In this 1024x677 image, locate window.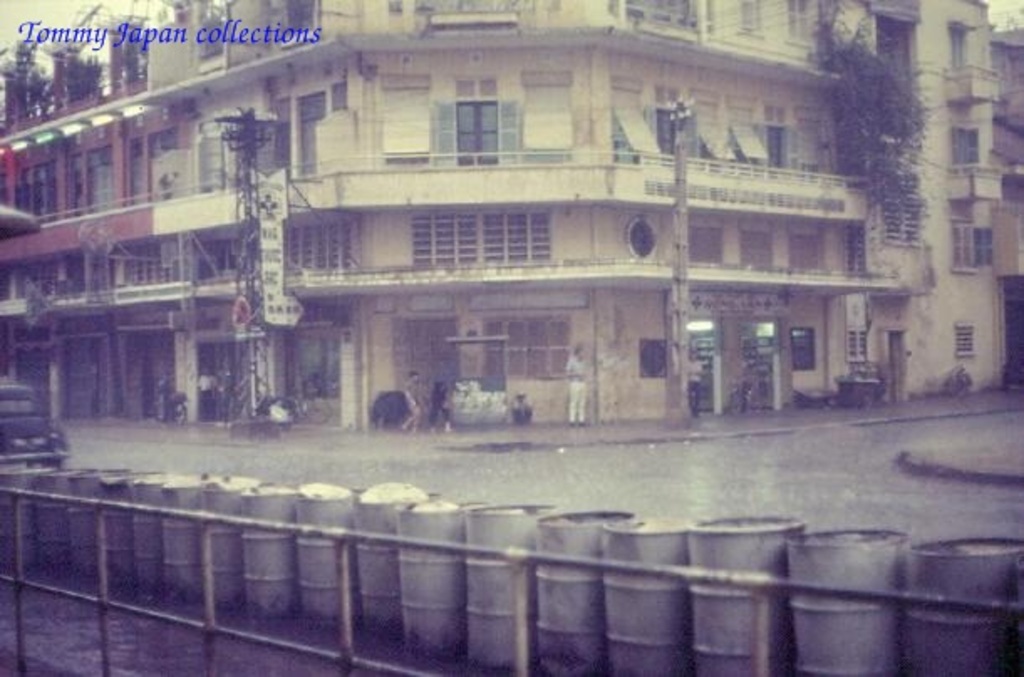
Bounding box: bbox=(685, 225, 726, 266).
